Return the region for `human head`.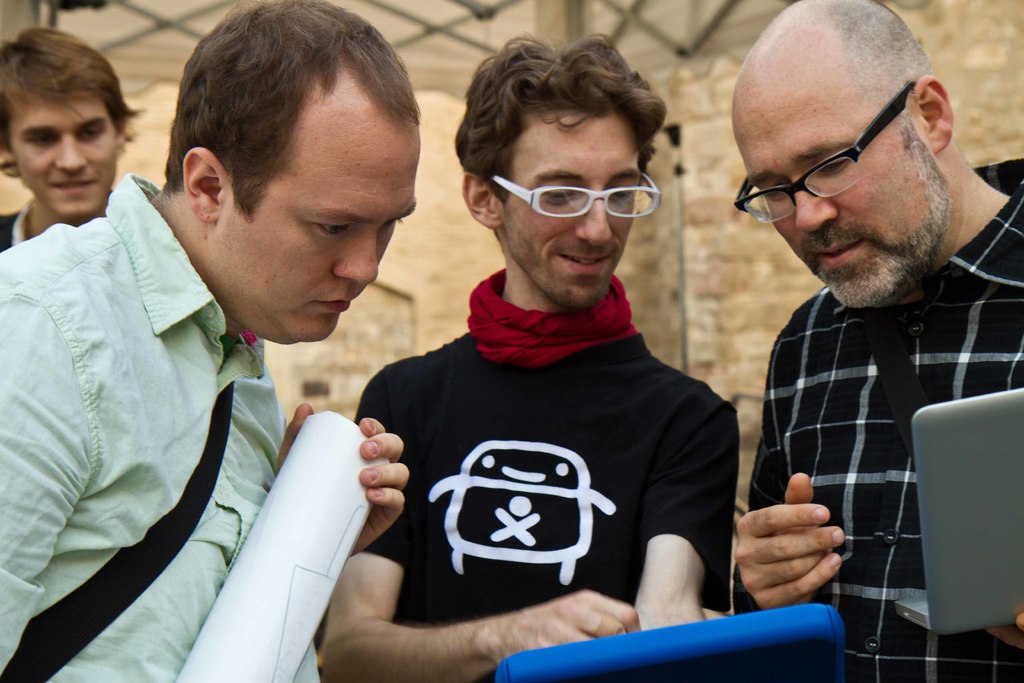
(451, 28, 671, 314).
